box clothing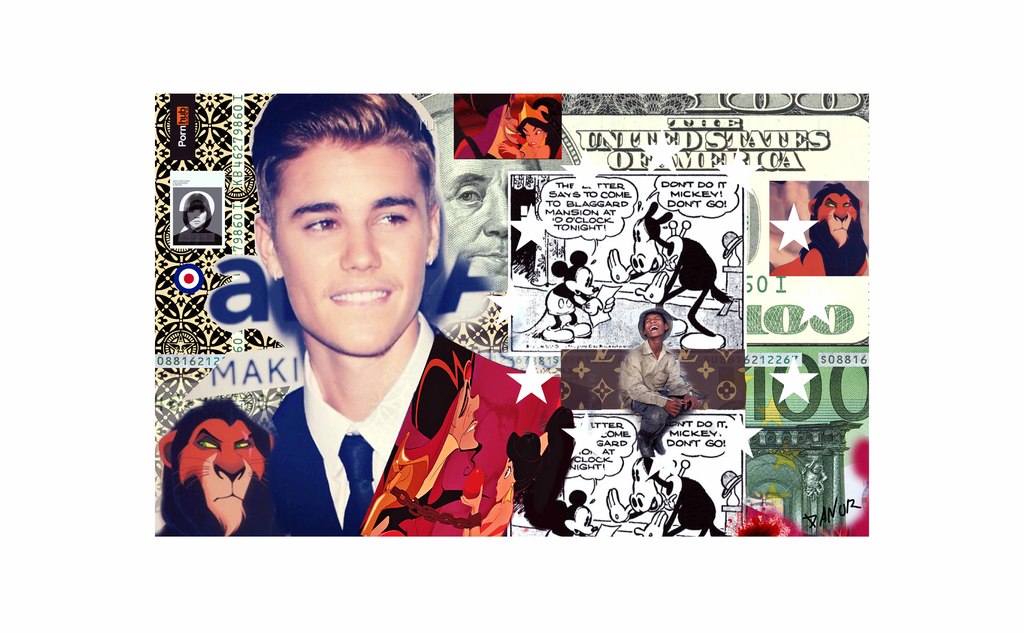
(264,320,559,544)
